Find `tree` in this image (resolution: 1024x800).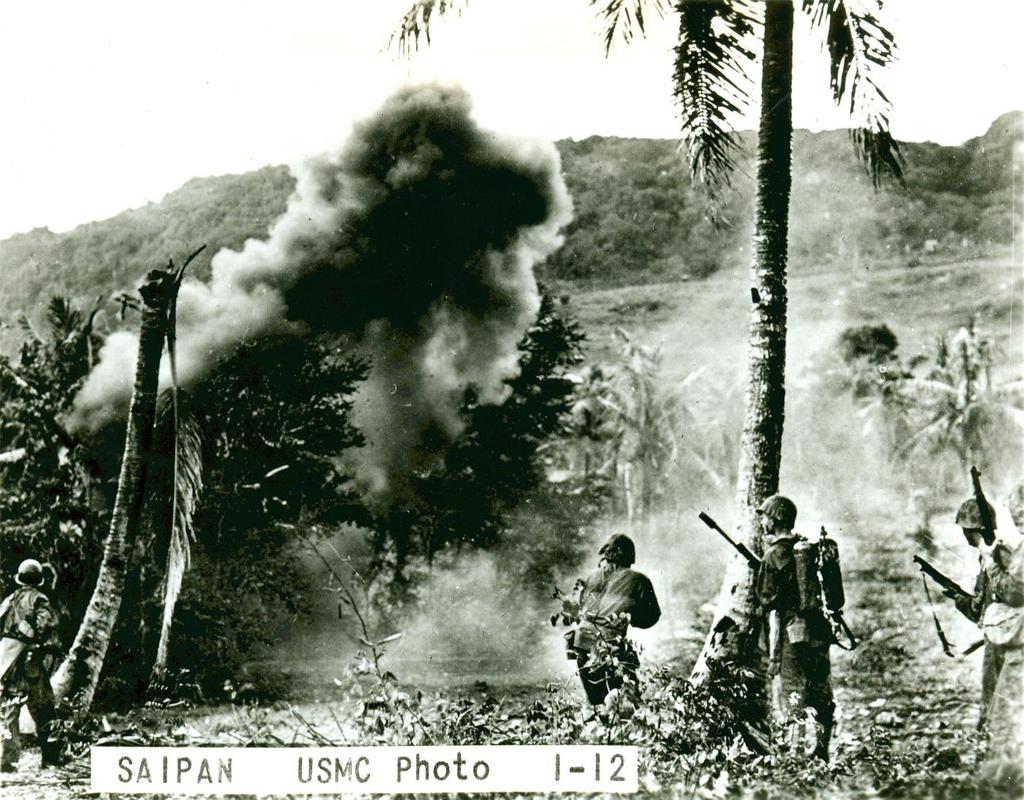
locate(336, 0, 922, 718).
